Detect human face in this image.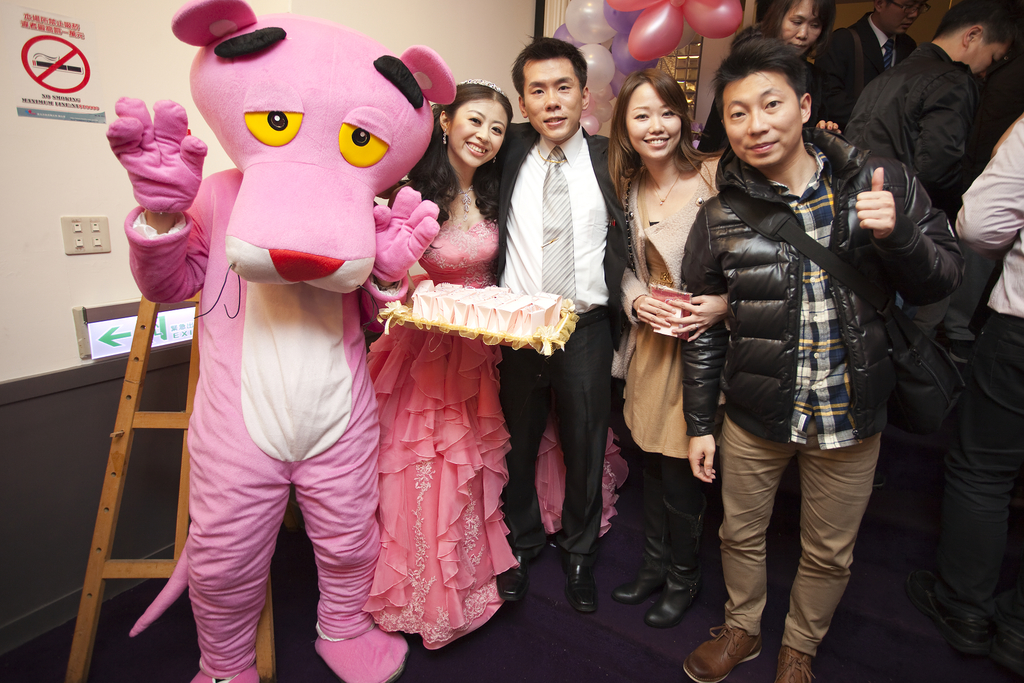
Detection: bbox=(776, 0, 826, 57).
